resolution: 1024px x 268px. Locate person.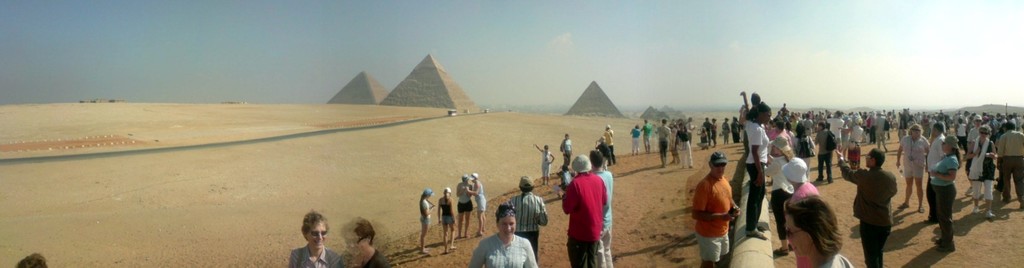
Rect(691, 151, 741, 267).
